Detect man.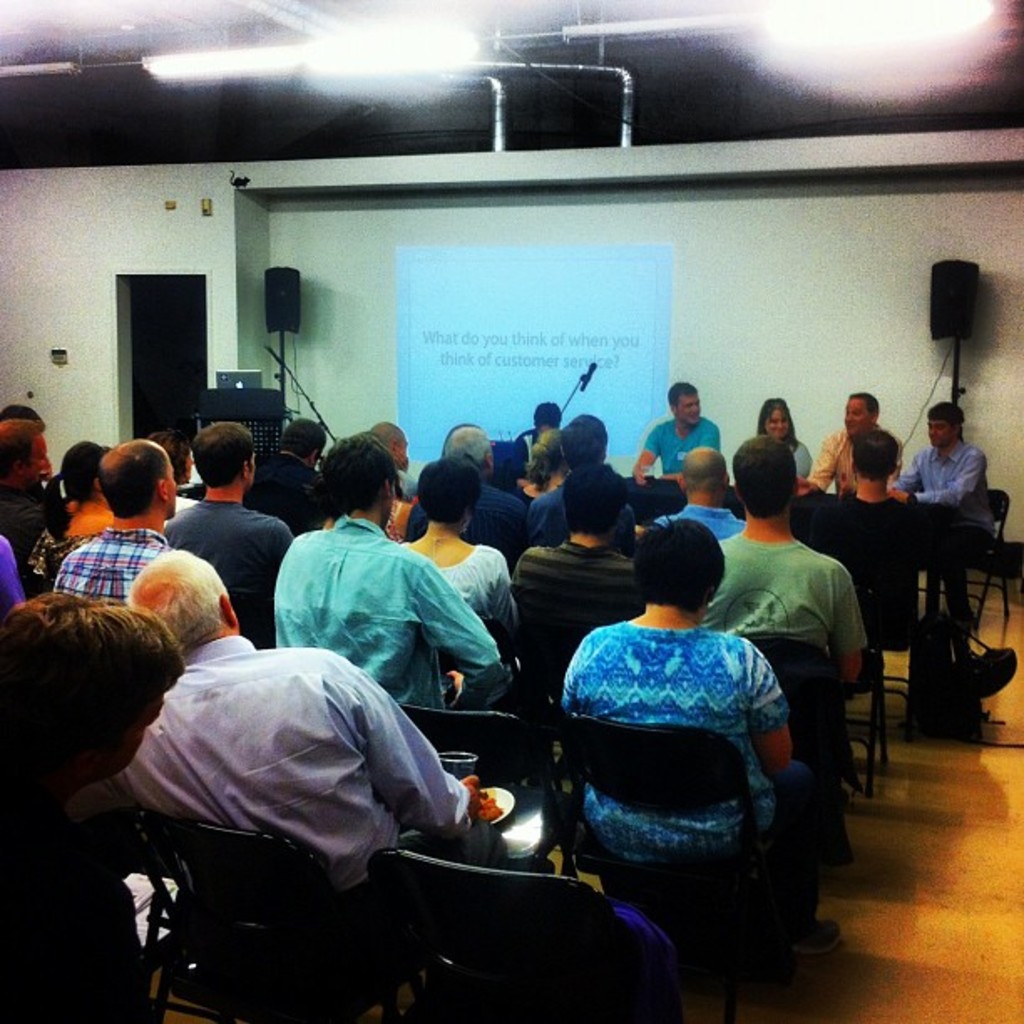
Detected at l=648, t=383, r=718, b=489.
